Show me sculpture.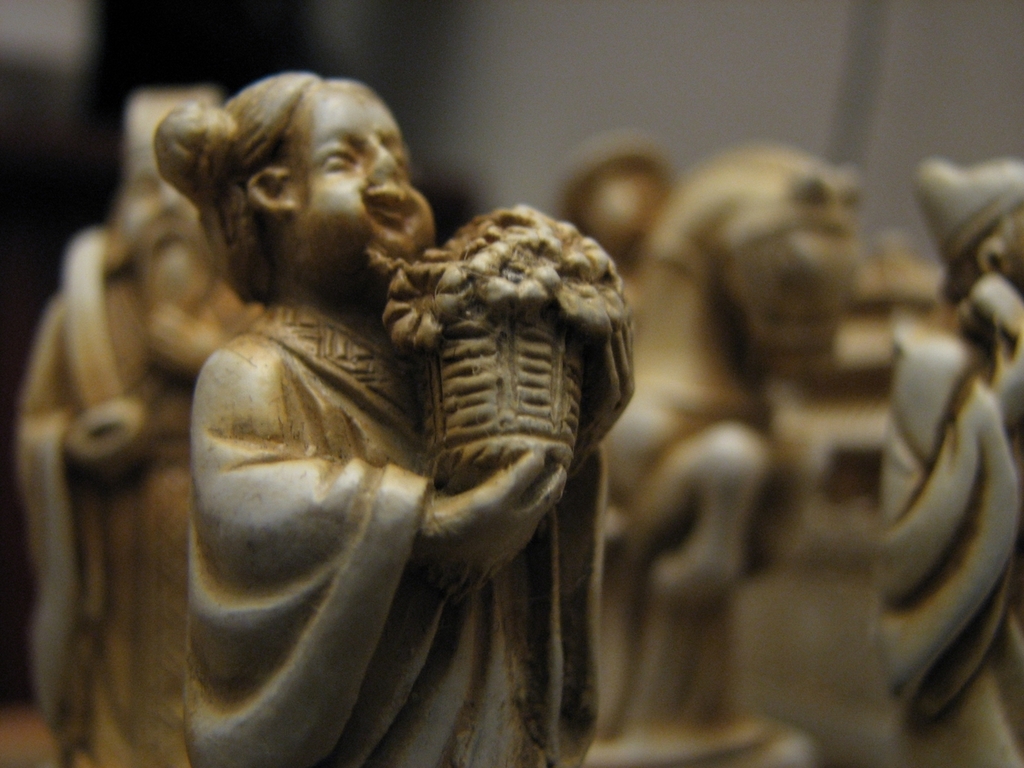
sculpture is here: {"left": 157, "top": 66, "right": 643, "bottom": 767}.
